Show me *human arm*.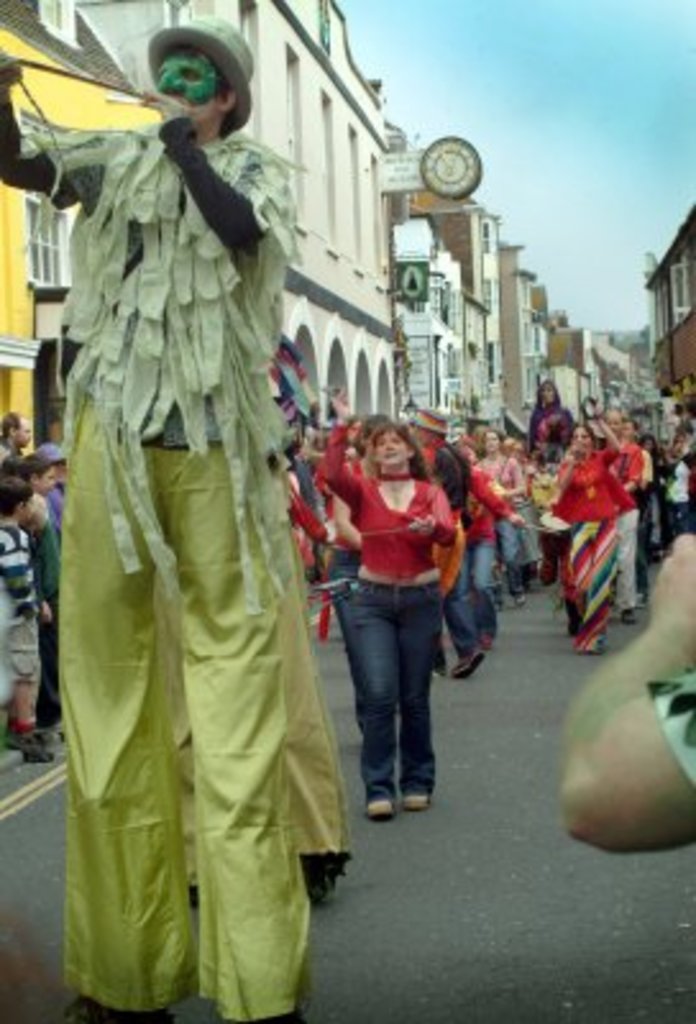
*human arm* is here: 476, 448, 519, 532.
